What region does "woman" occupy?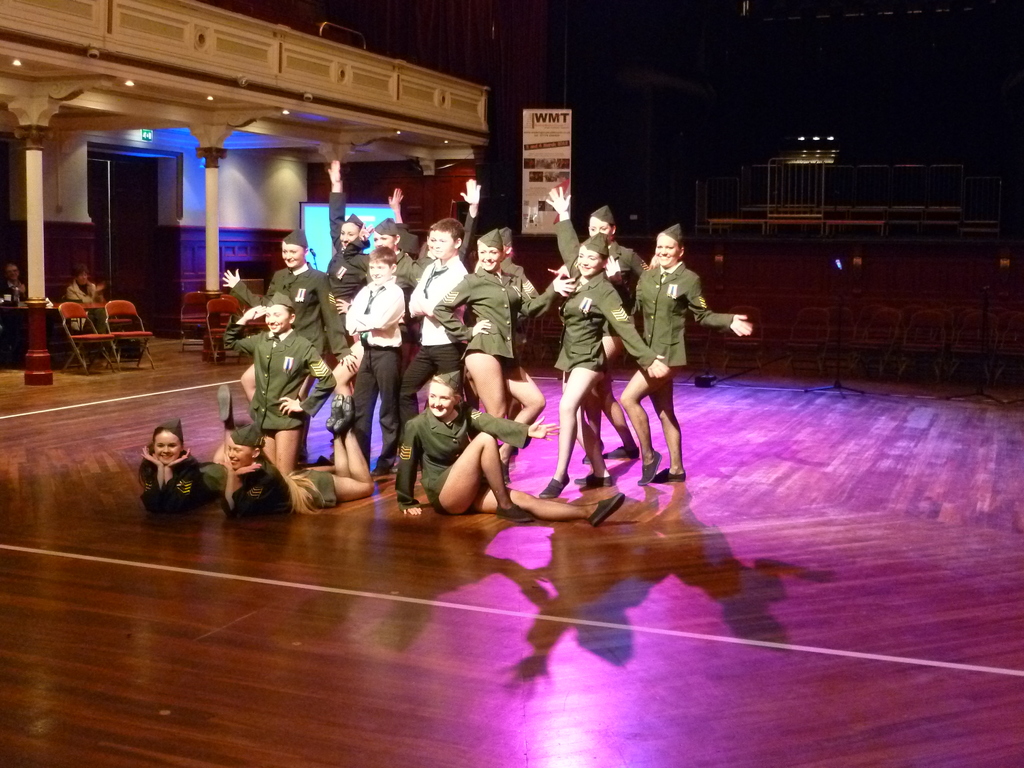
[545, 184, 643, 465].
